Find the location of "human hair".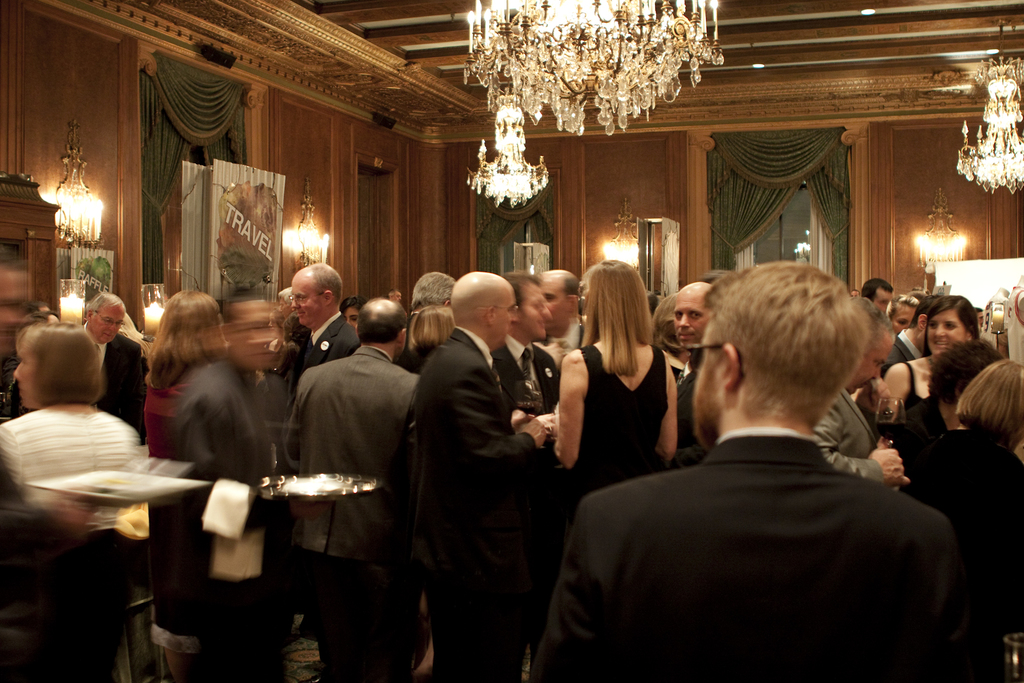
Location: 310 263 340 304.
